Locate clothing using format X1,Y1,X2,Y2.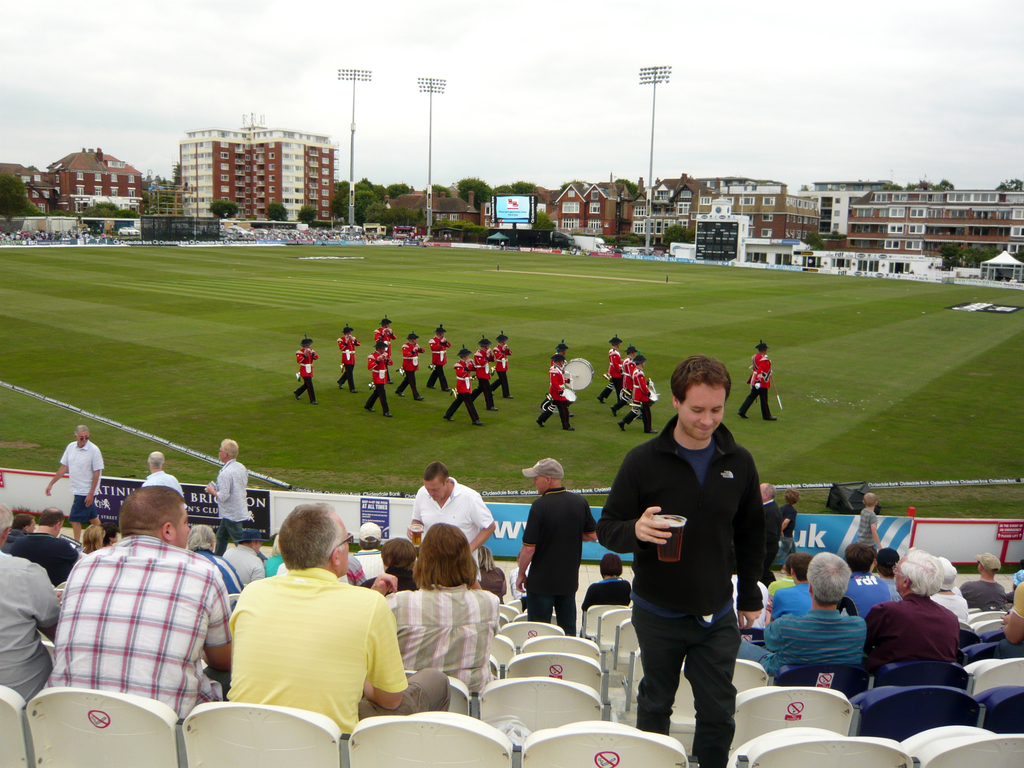
979,586,1023,663.
